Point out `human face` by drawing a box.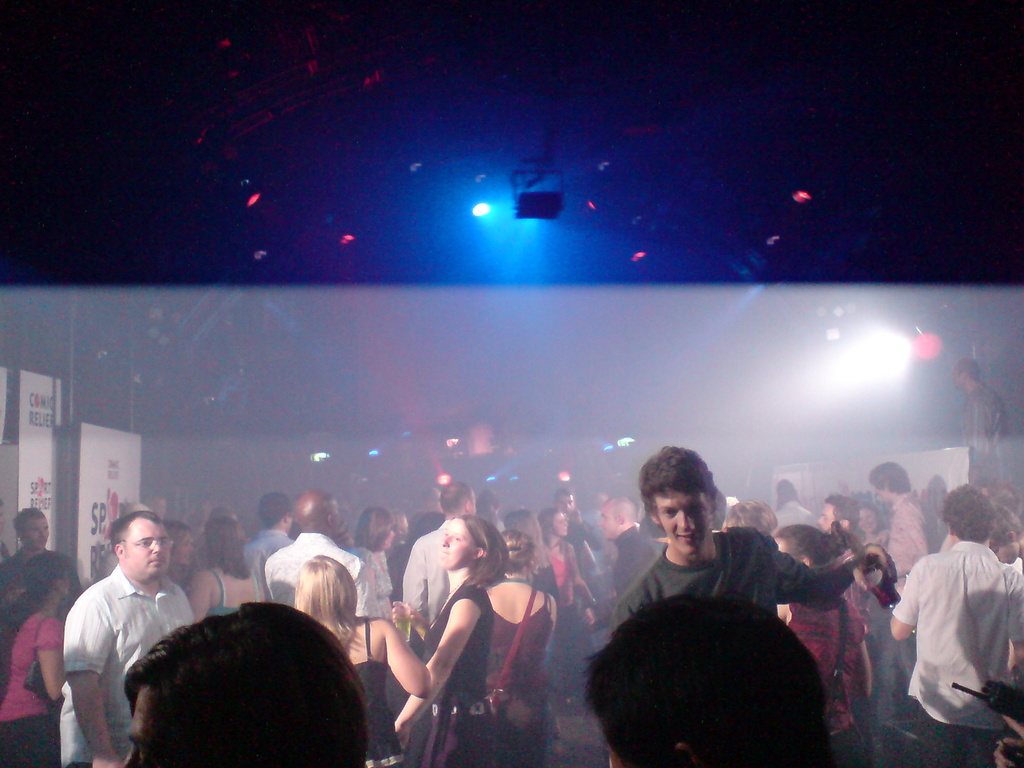
546,514,571,538.
